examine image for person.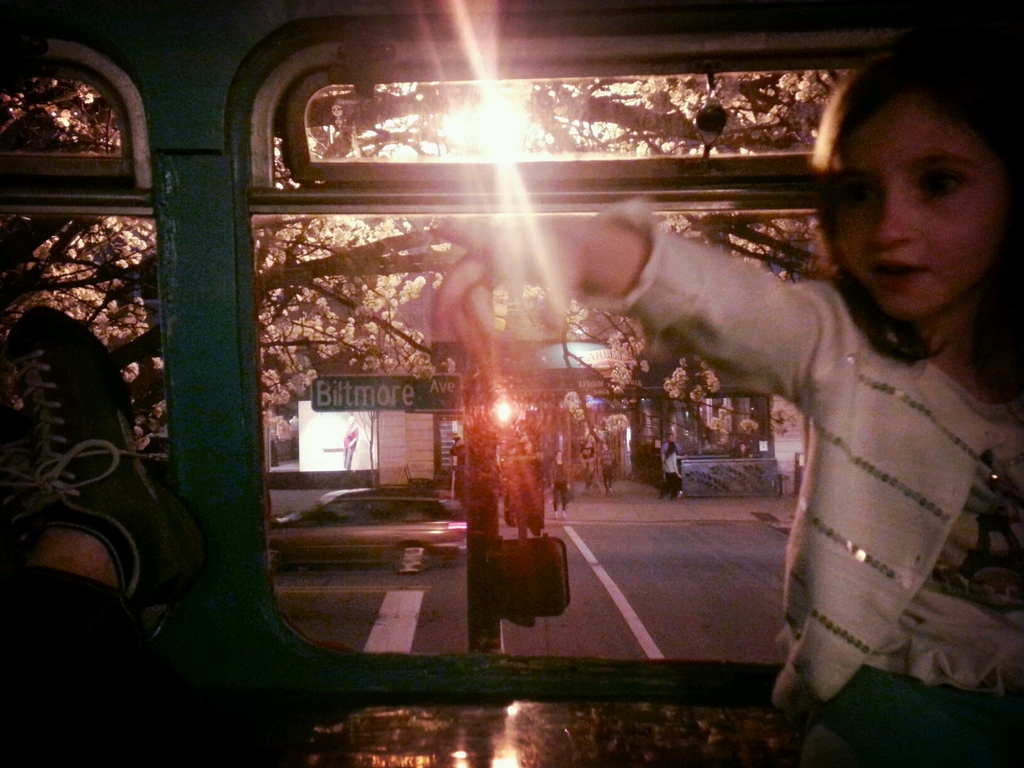
Examination result: bbox=[0, 305, 221, 767].
